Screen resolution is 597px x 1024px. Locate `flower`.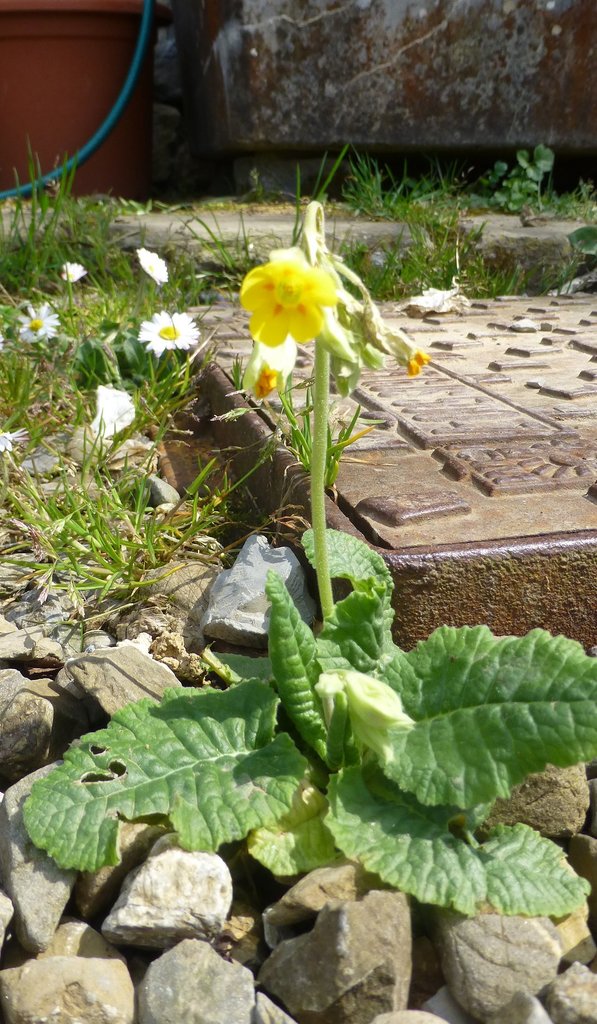
left=11, top=305, right=60, bottom=340.
